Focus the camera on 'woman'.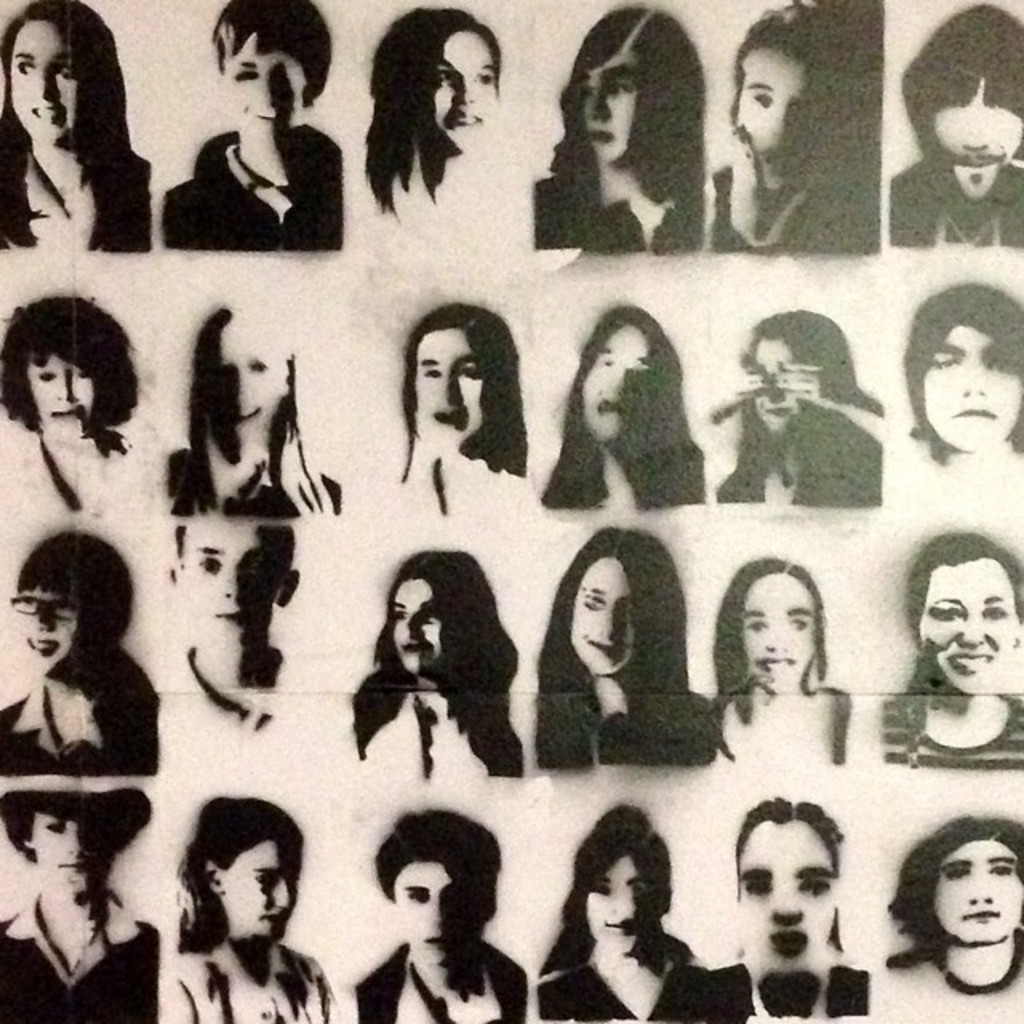
Focus region: rect(0, 787, 157, 1022).
